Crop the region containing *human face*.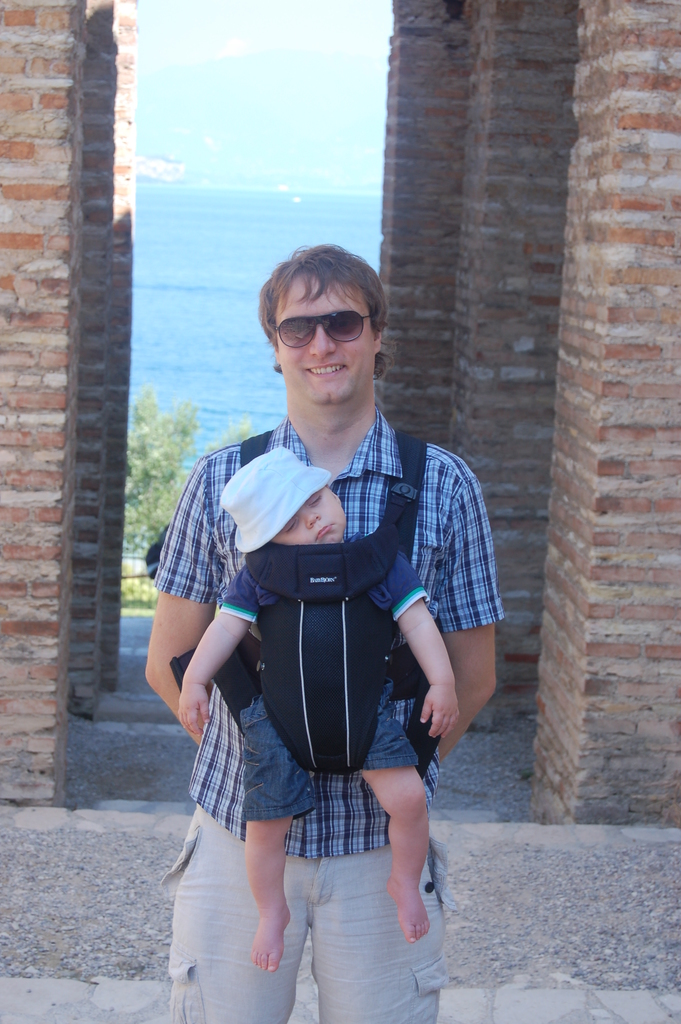
Crop region: locate(275, 275, 375, 404).
